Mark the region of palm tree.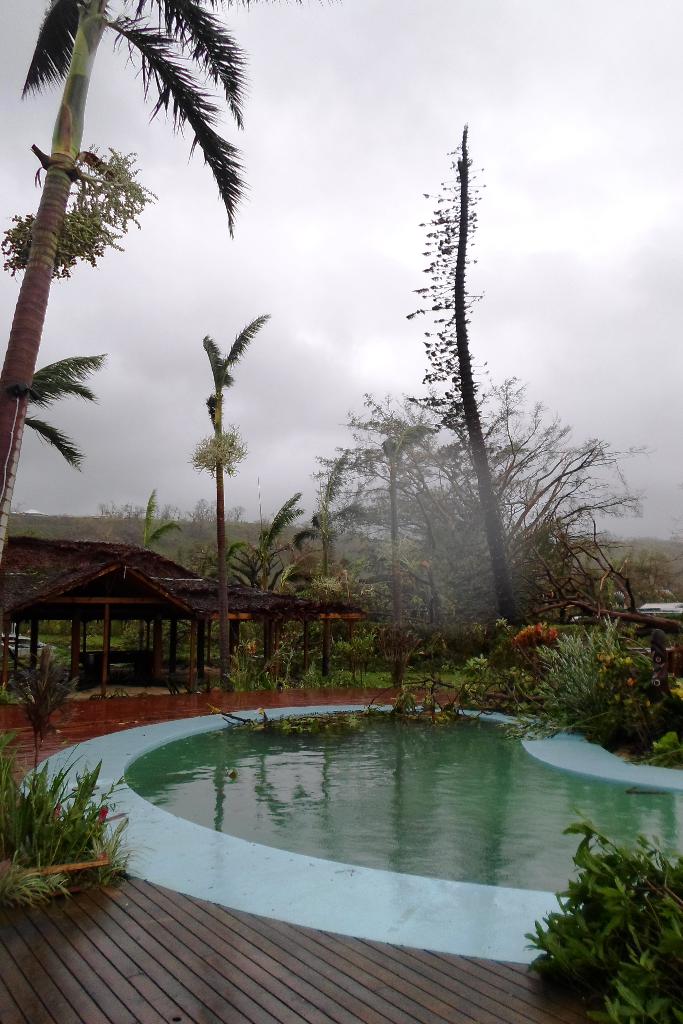
Region: (x1=0, y1=0, x2=319, y2=558).
